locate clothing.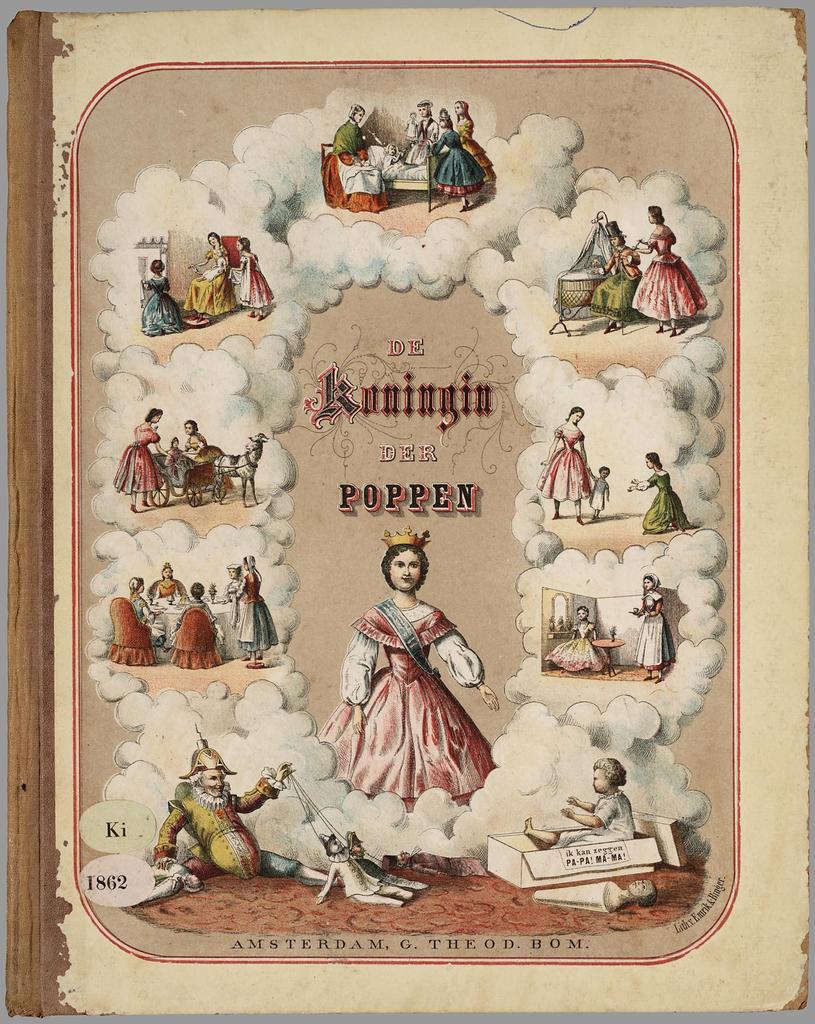
Bounding box: 149, 580, 187, 596.
